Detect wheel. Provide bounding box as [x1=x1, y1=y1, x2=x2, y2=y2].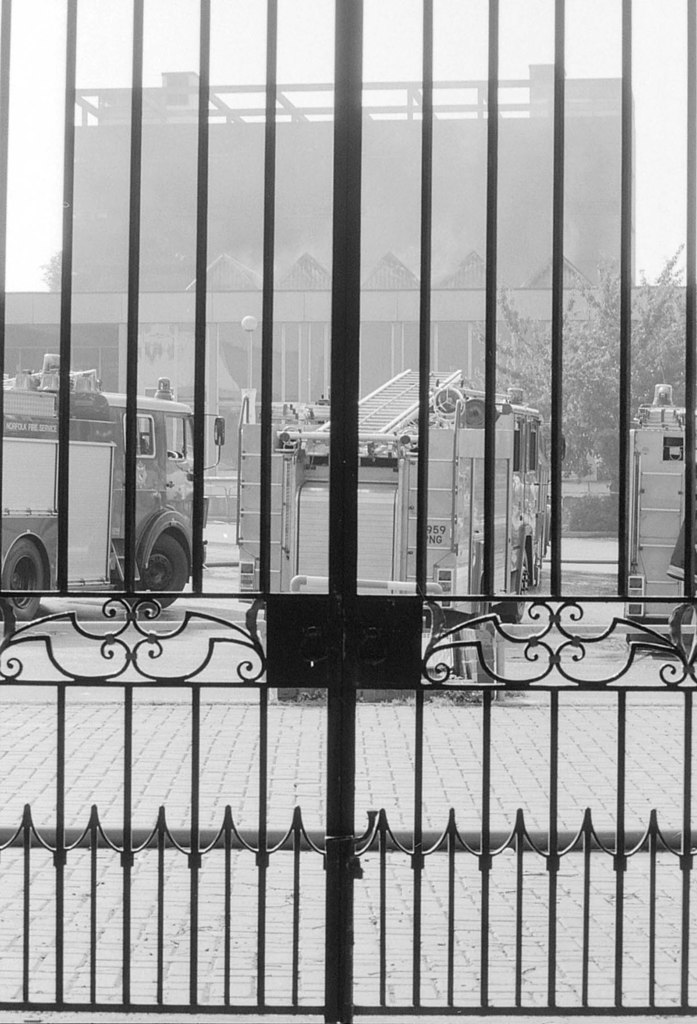
[x1=0, y1=545, x2=43, y2=629].
